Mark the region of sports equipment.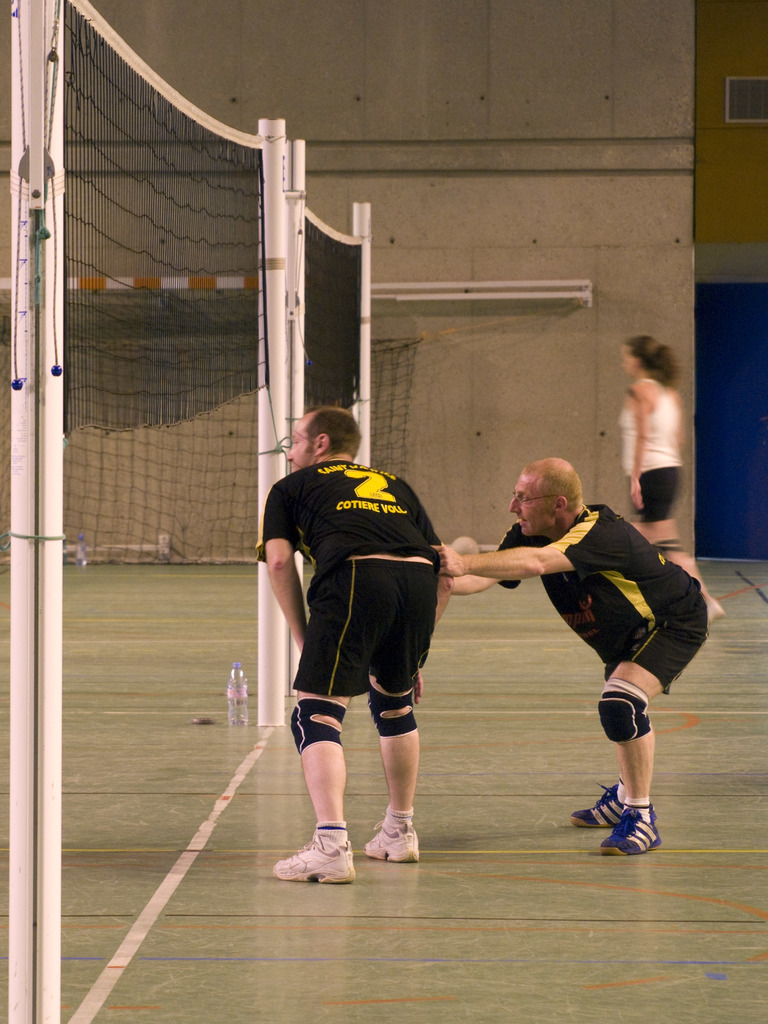
Region: <region>589, 672, 655, 742</region>.
